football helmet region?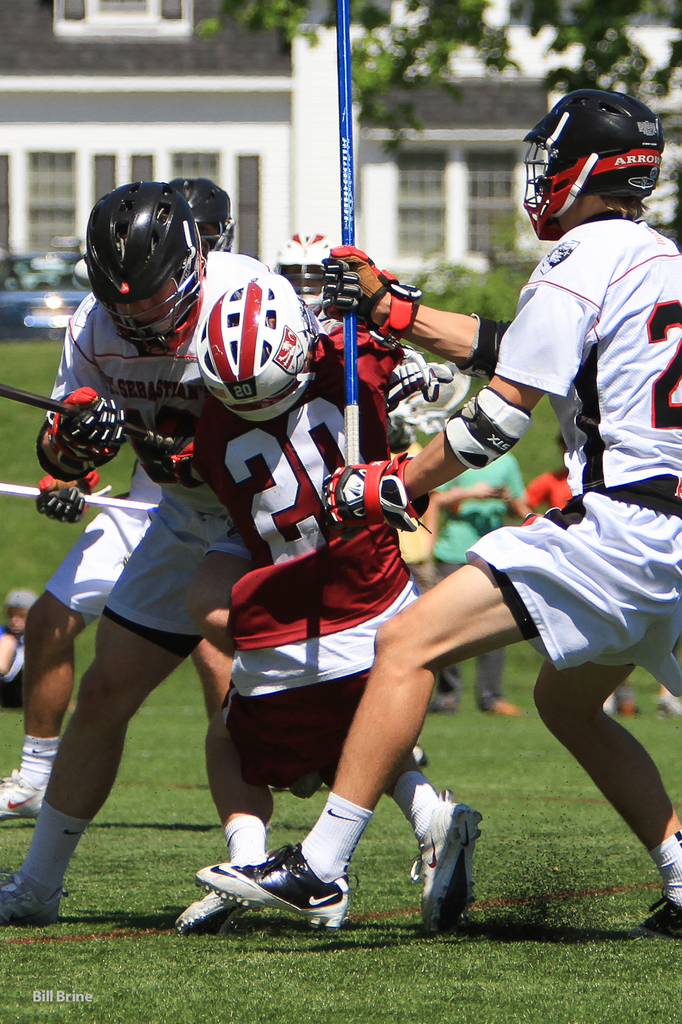
Rect(85, 173, 211, 355)
